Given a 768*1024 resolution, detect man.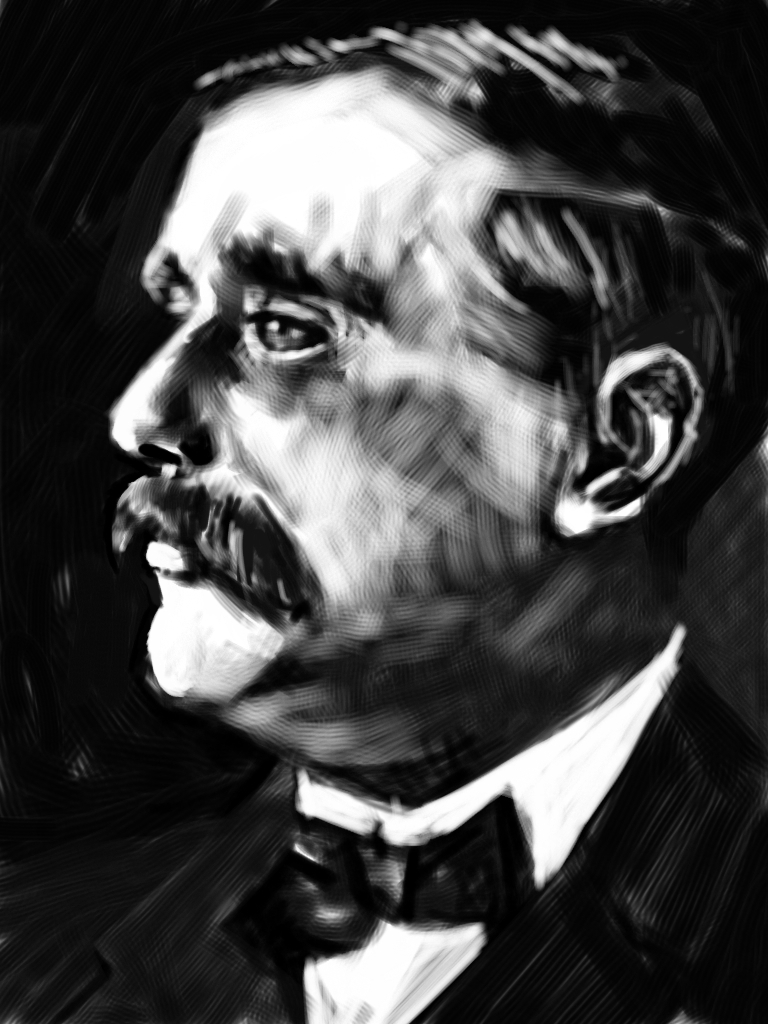
Rect(0, 0, 767, 1023).
